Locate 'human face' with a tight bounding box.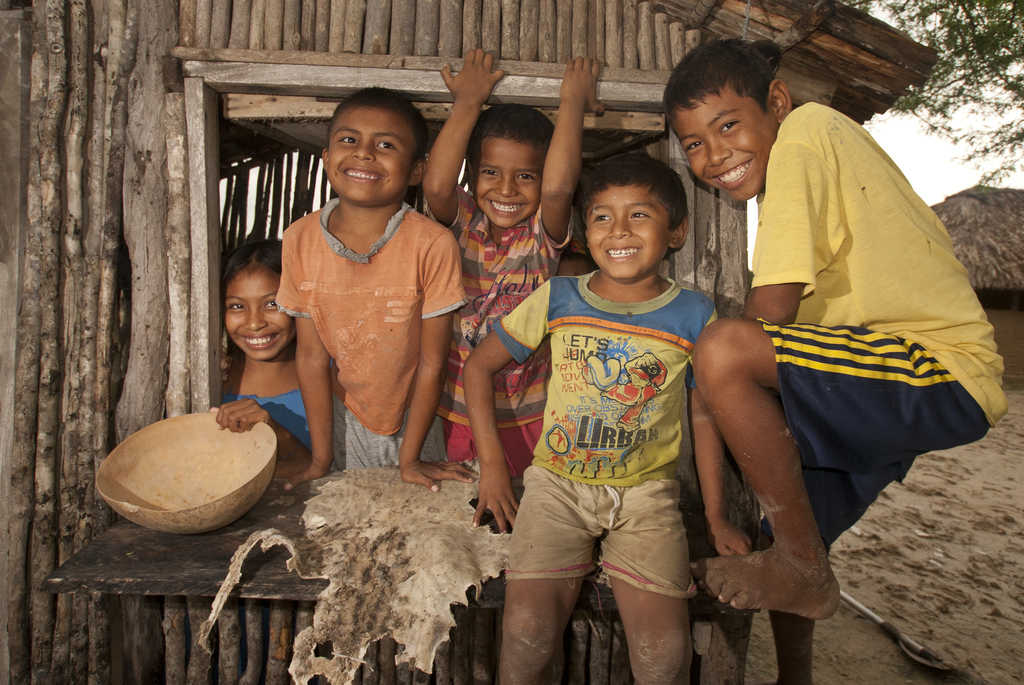
select_region(675, 84, 779, 202).
